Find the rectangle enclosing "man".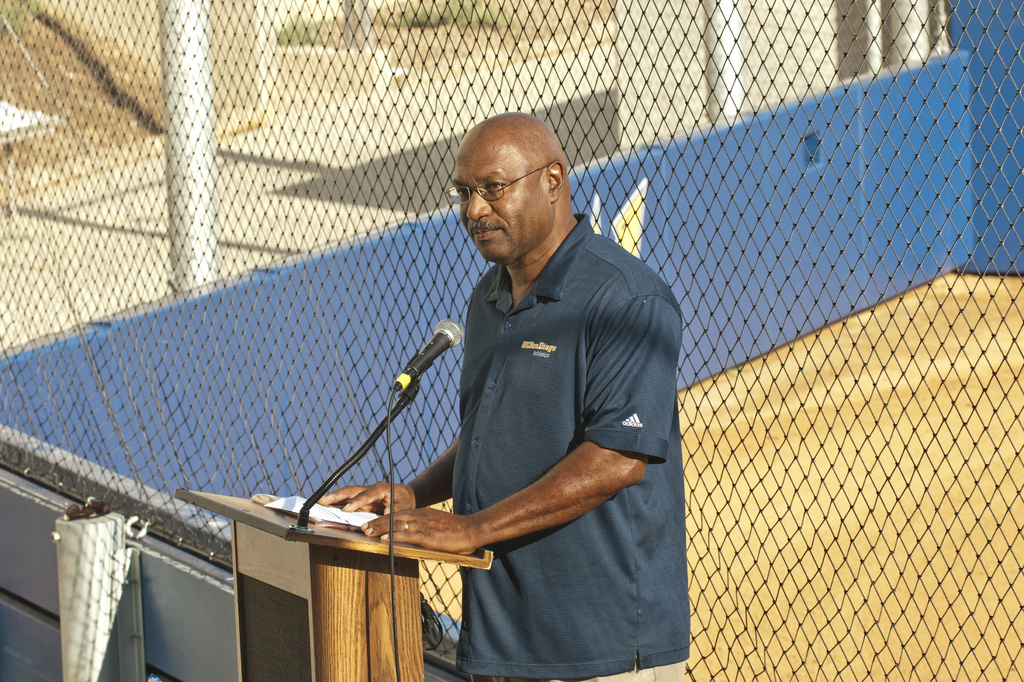
{"x1": 372, "y1": 117, "x2": 685, "y2": 661}.
